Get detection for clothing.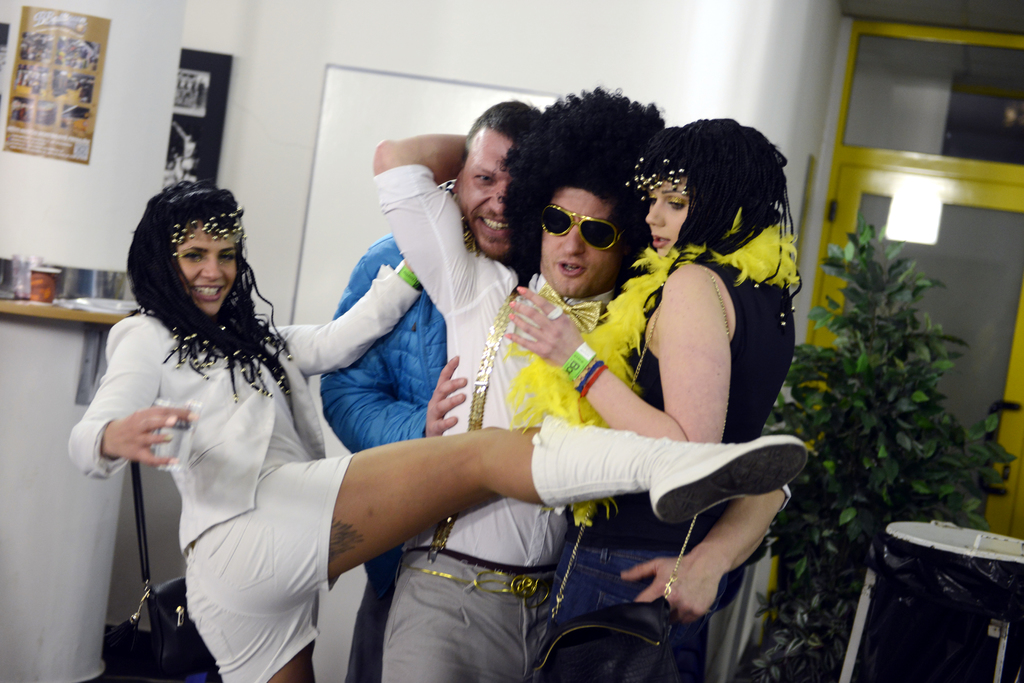
Detection: rect(541, 210, 799, 682).
